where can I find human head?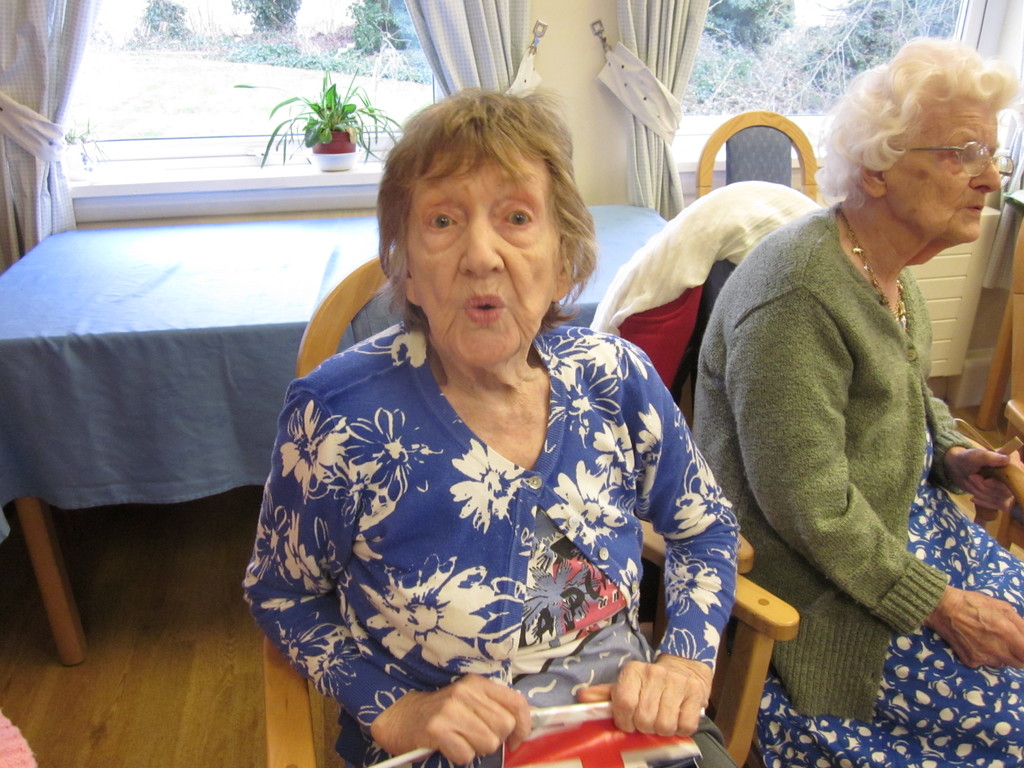
You can find it at 357/65/602/362.
